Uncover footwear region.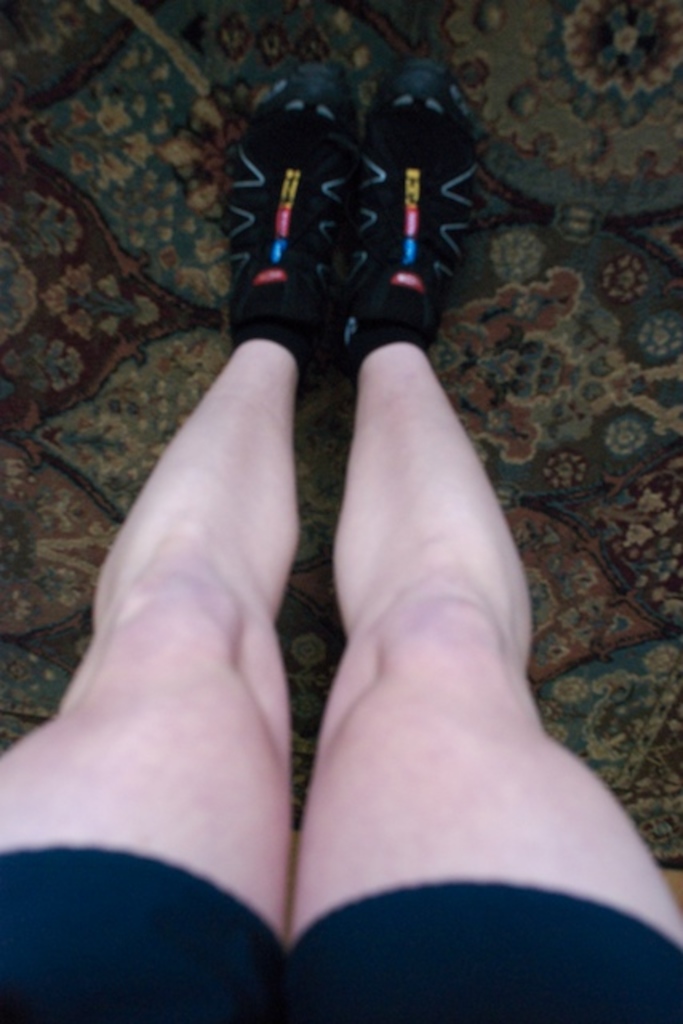
Uncovered: bbox(339, 64, 491, 411).
